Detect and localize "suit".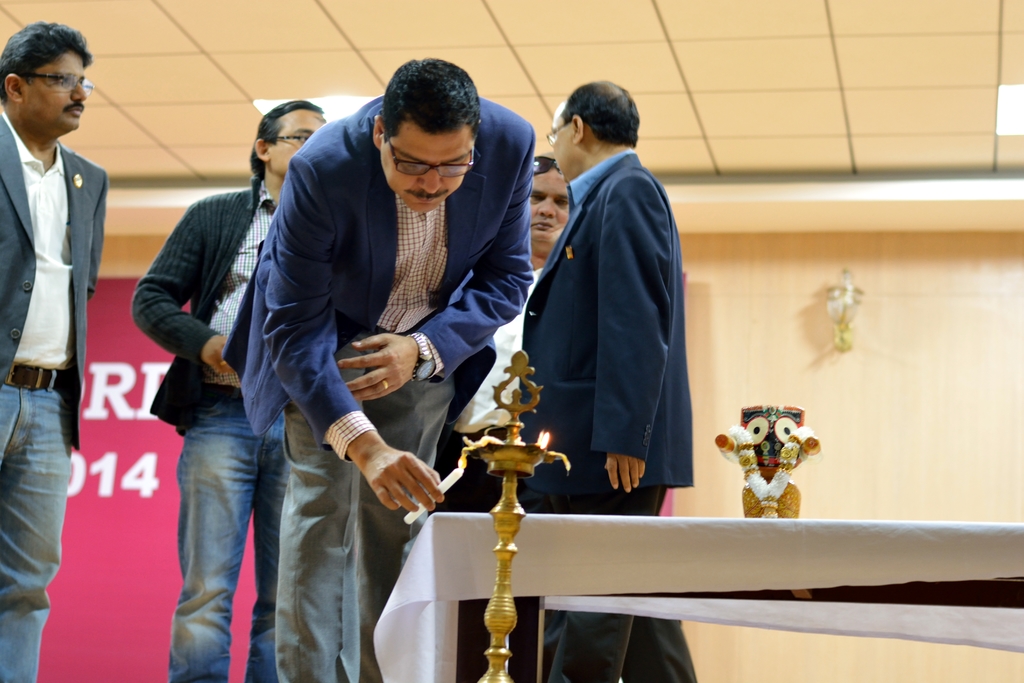
Localized at select_region(223, 96, 533, 434).
